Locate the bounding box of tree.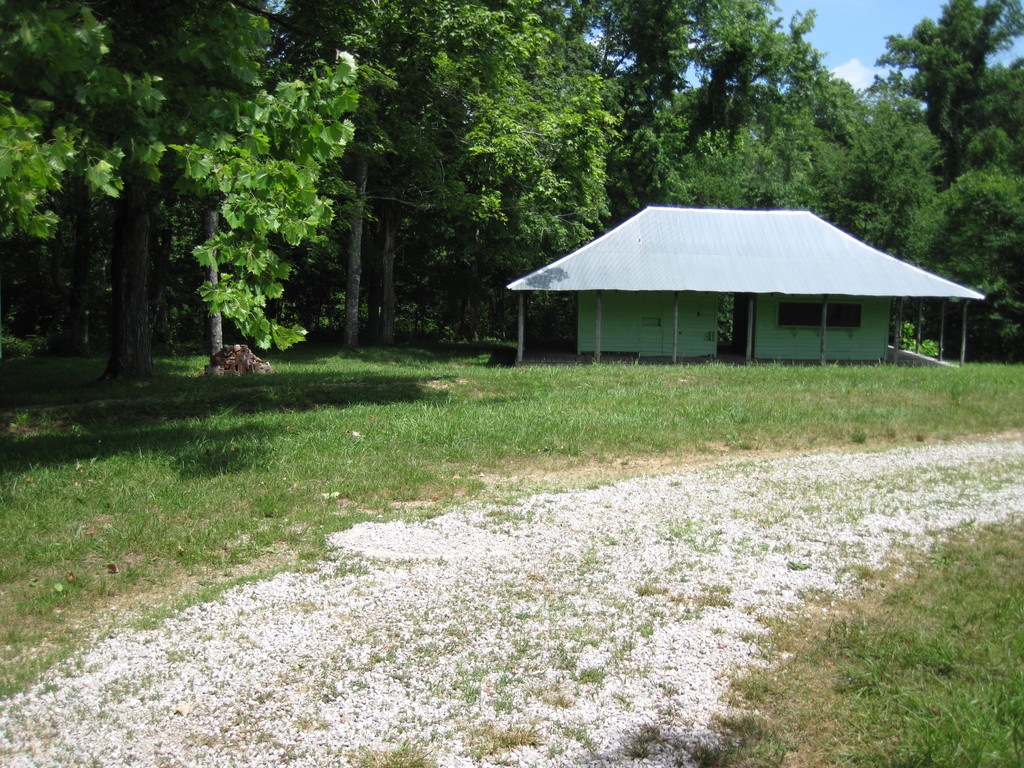
Bounding box: (left=276, top=0, right=628, bottom=362).
